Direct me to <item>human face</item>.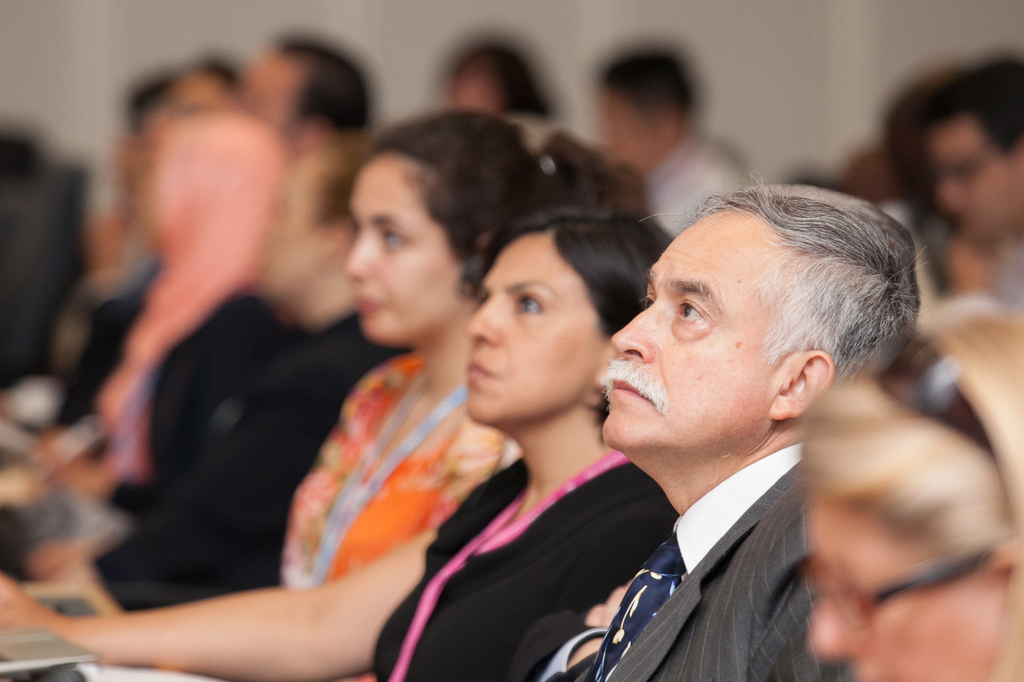
Direction: x1=460 y1=234 x2=610 y2=426.
